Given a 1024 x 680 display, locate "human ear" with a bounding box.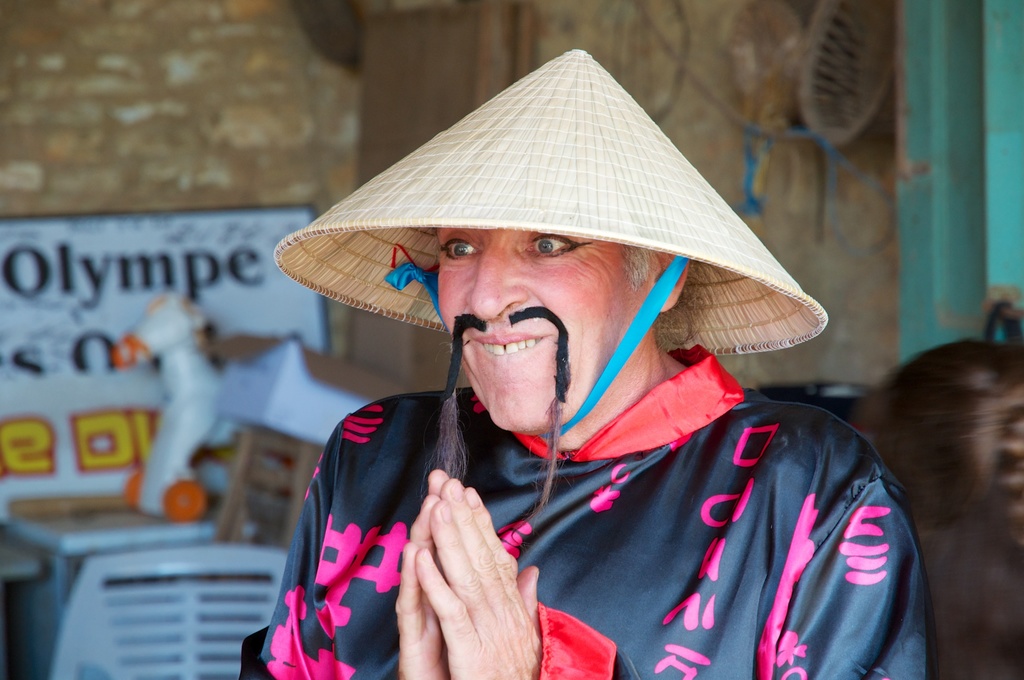
Located: {"x1": 653, "y1": 263, "x2": 686, "y2": 312}.
